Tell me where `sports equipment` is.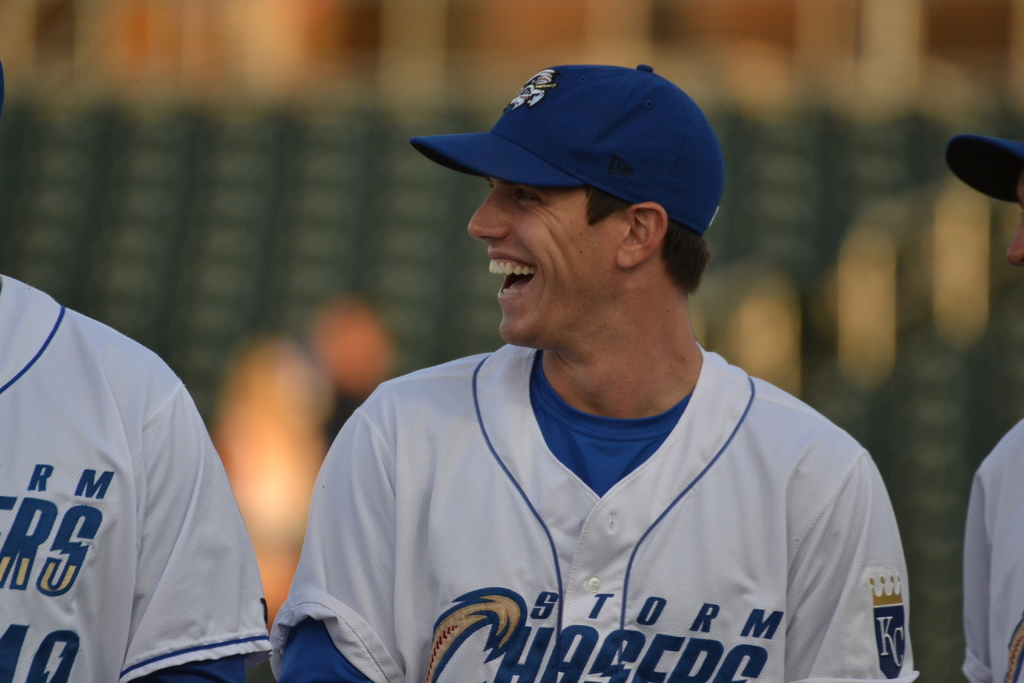
`sports equipment` is at (x1=407, y1=60, x2=723, y2=229).
